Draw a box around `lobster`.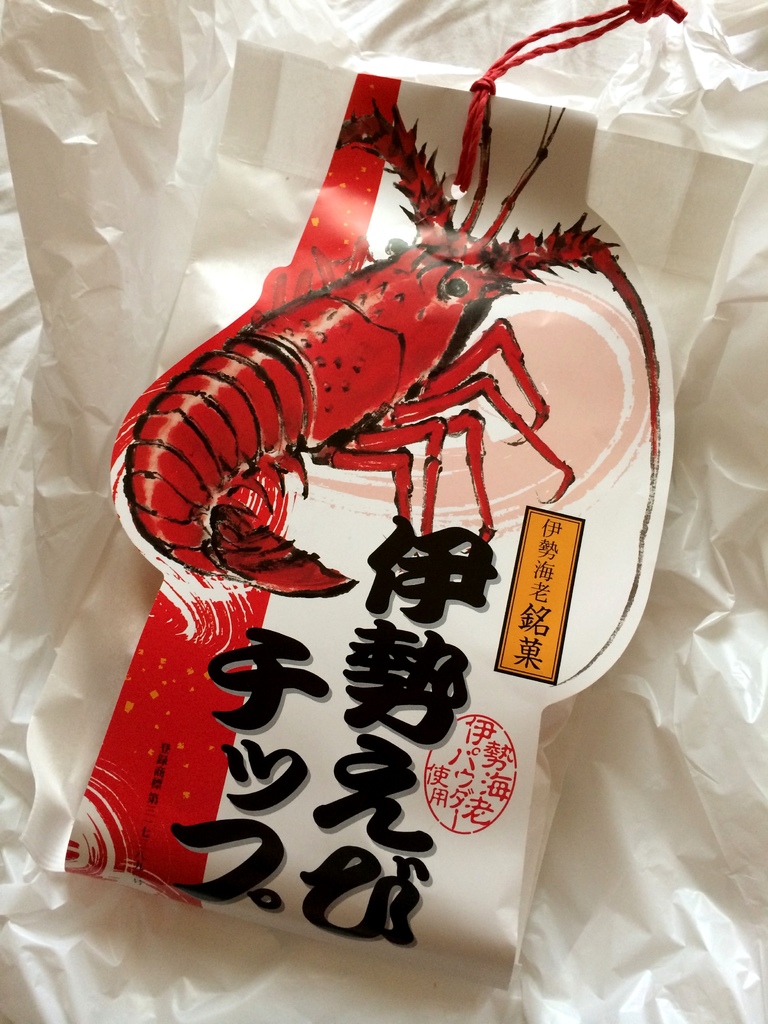
detection(108, 0, 686, 601).
